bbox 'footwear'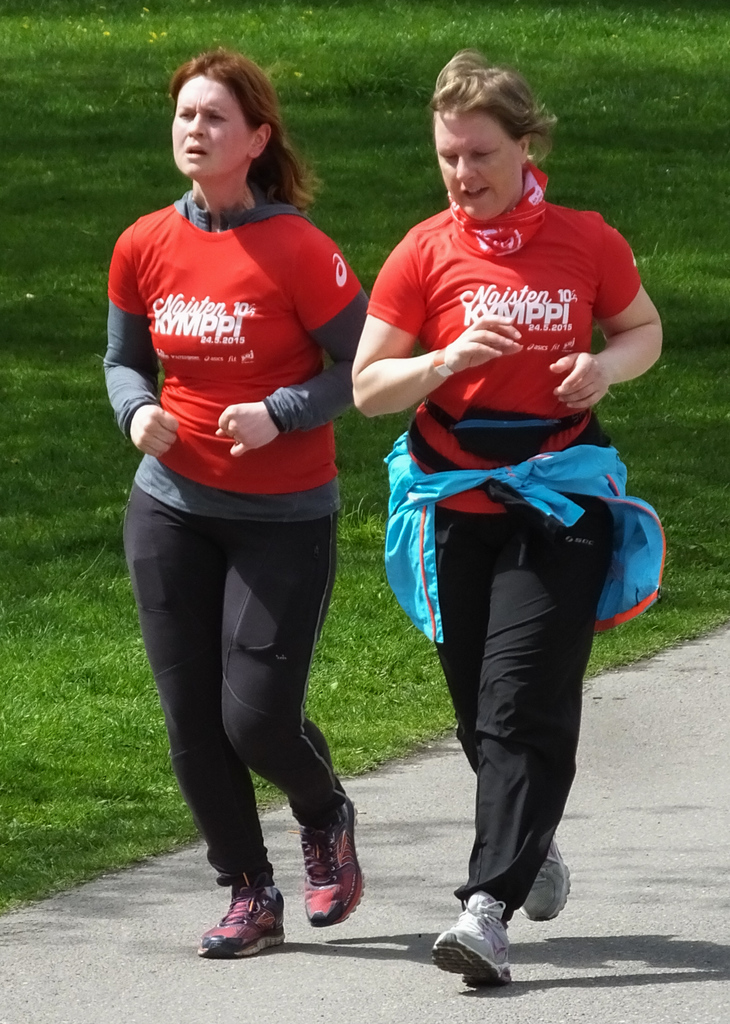
box=[193, 863, 291, 955]
